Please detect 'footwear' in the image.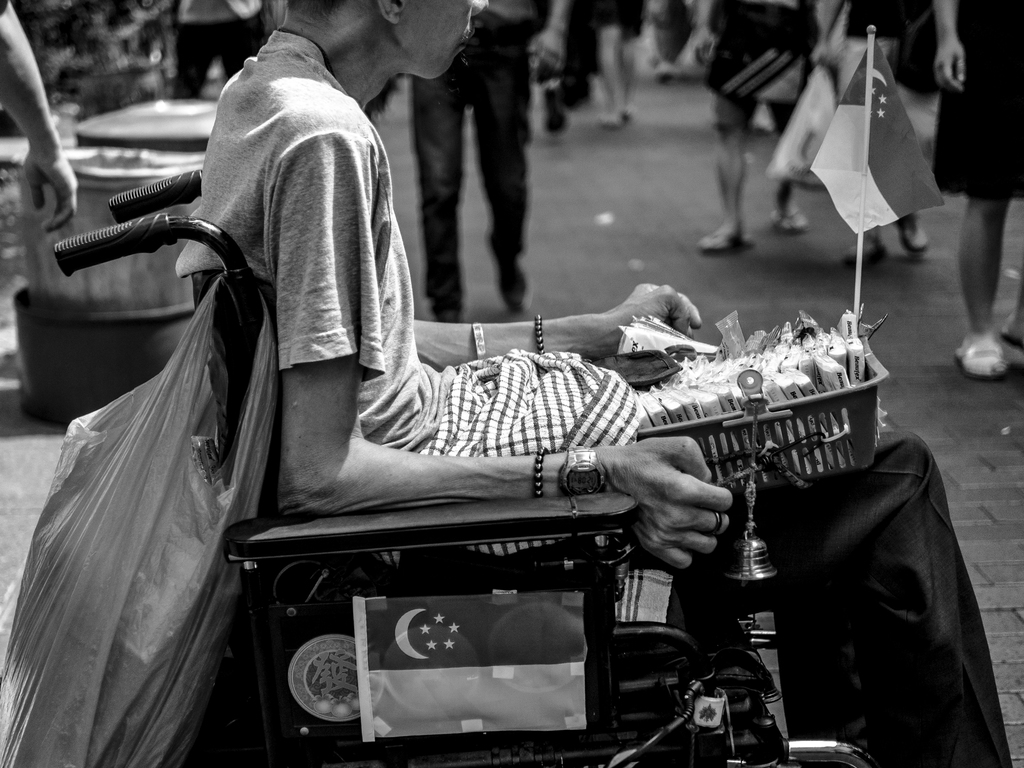
select_region(486, 232, 533, 308).
